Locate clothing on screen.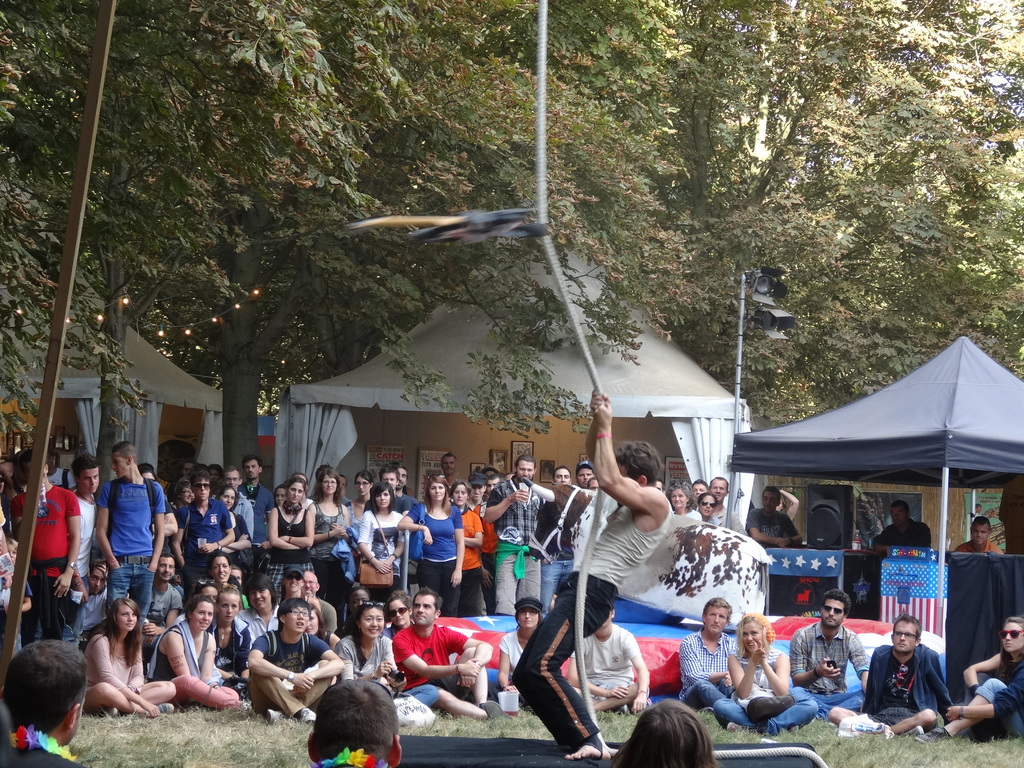
On screen at {"left": 179, "top": 492, "right": 235, "bottom": 591}.
